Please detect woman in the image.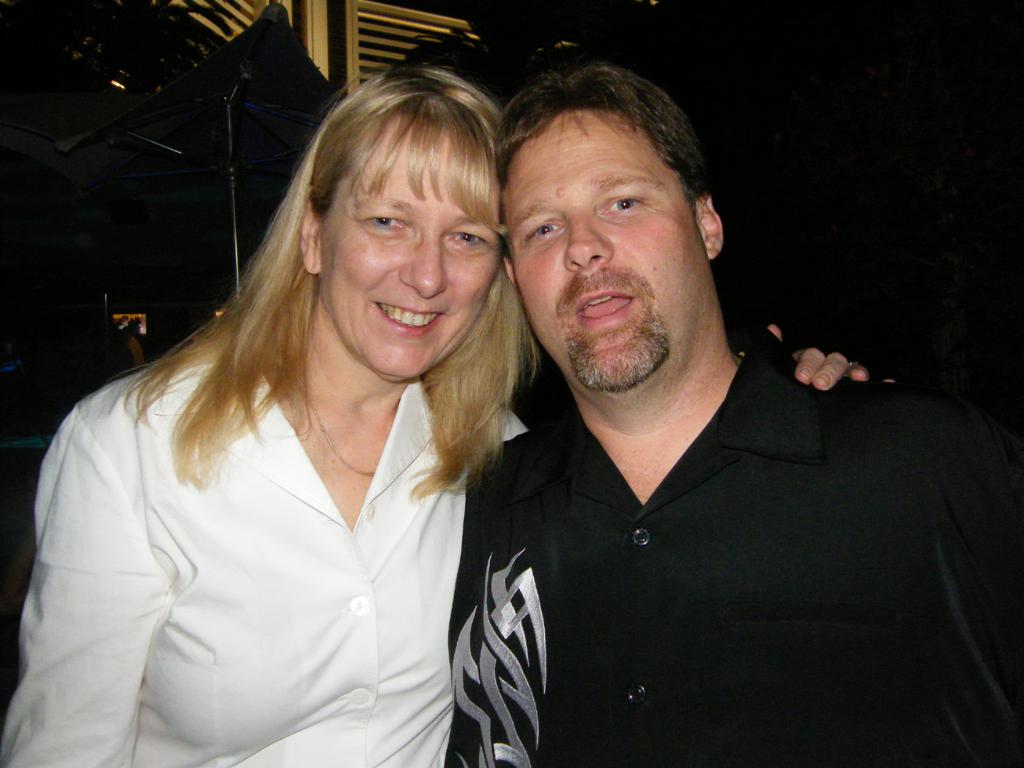
(2, 56, 872, 767).
